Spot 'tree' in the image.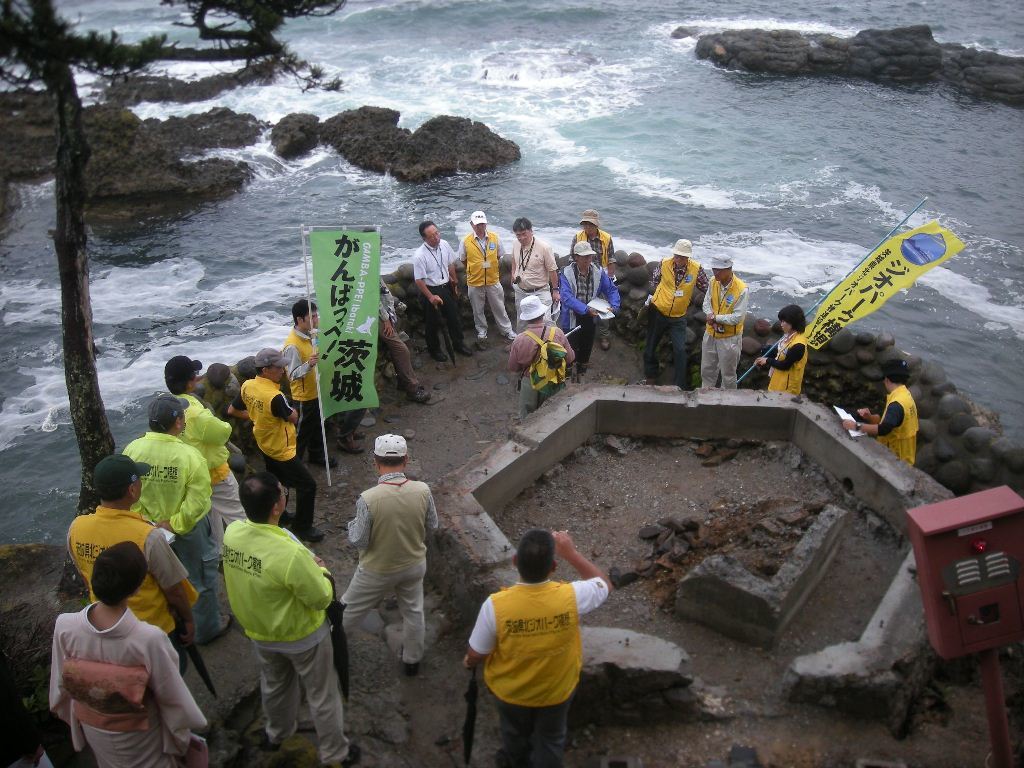
'tree' found at BBox(0, 0, 345, 602).
